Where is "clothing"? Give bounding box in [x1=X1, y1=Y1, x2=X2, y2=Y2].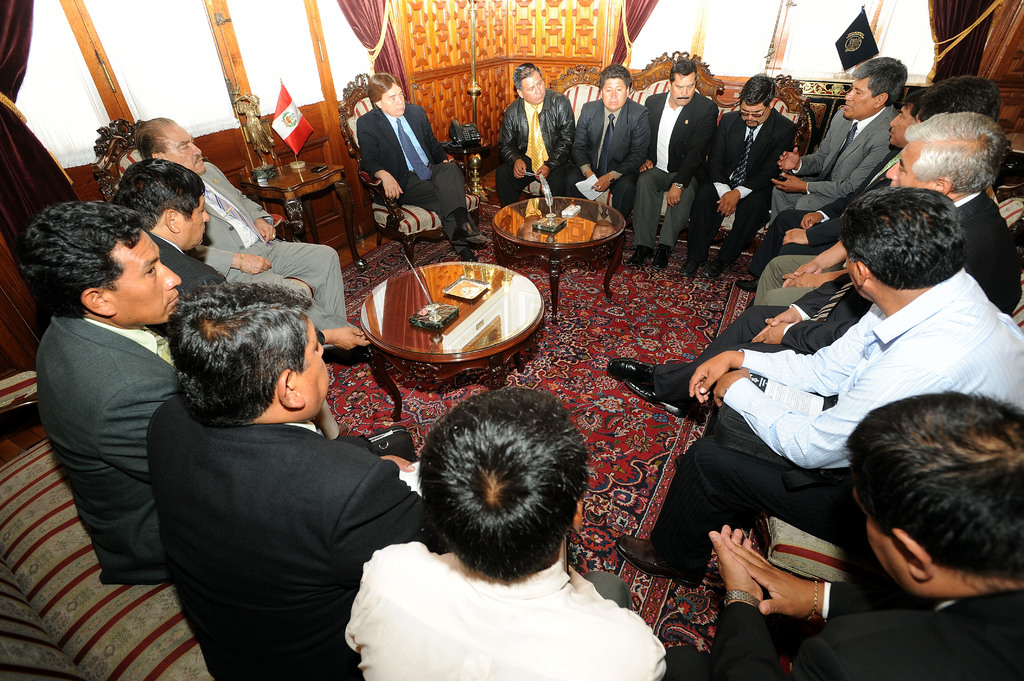
[x1=333, y1=514, x2=664, y2=680].
